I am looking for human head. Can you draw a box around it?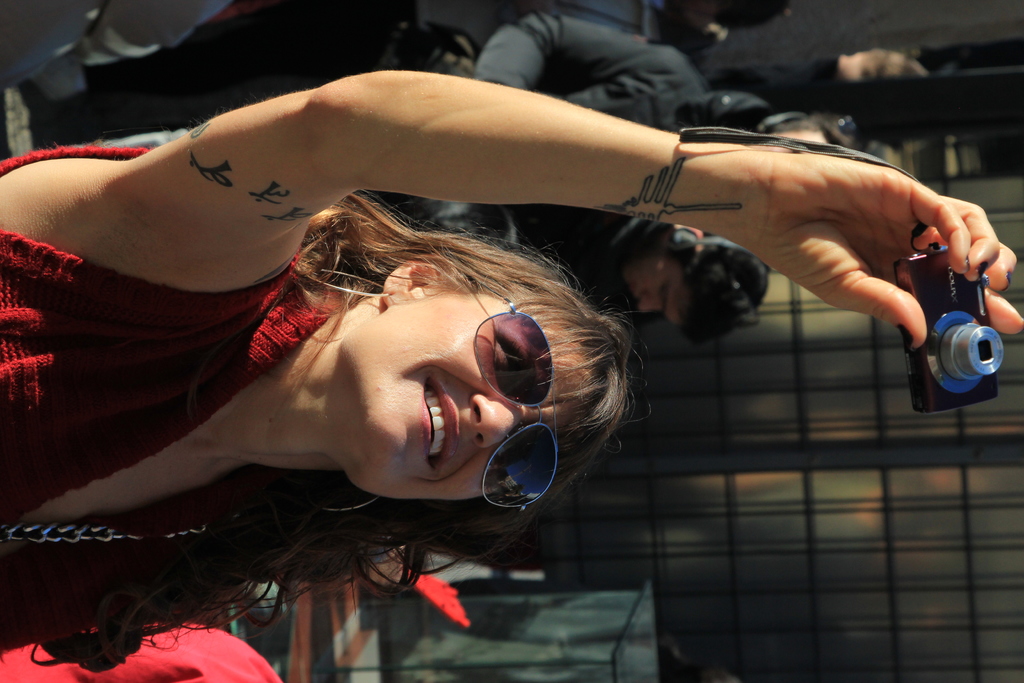
Sure, the bounding box is {"x1": 264, "y1": 217, "x2": 607, "y2": 521}.
